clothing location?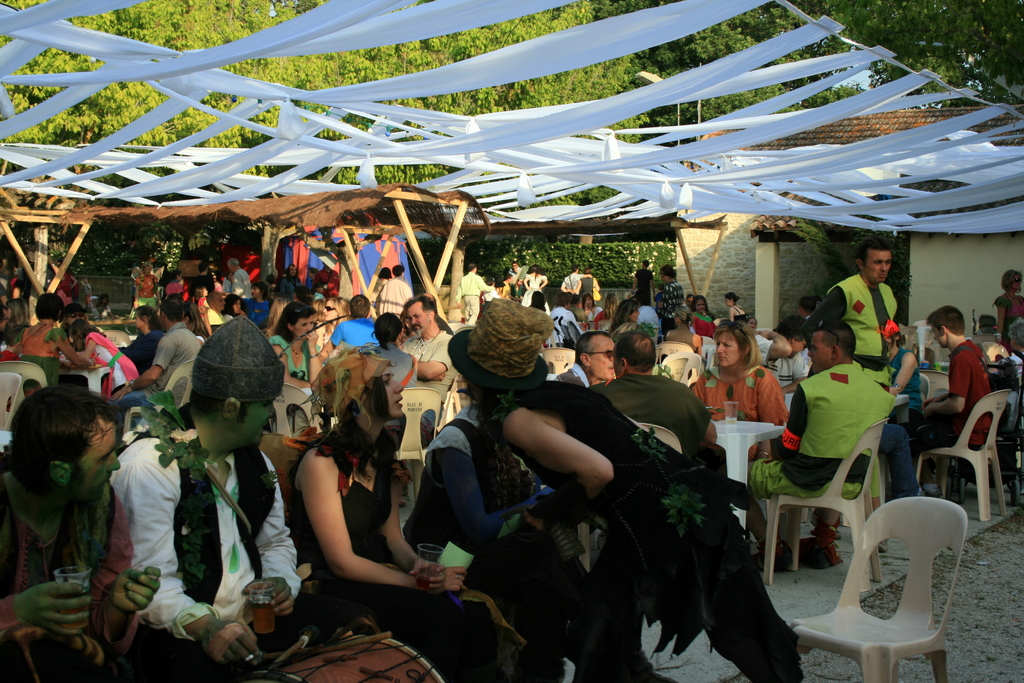
<region>739, 365, 873, 509</region>
